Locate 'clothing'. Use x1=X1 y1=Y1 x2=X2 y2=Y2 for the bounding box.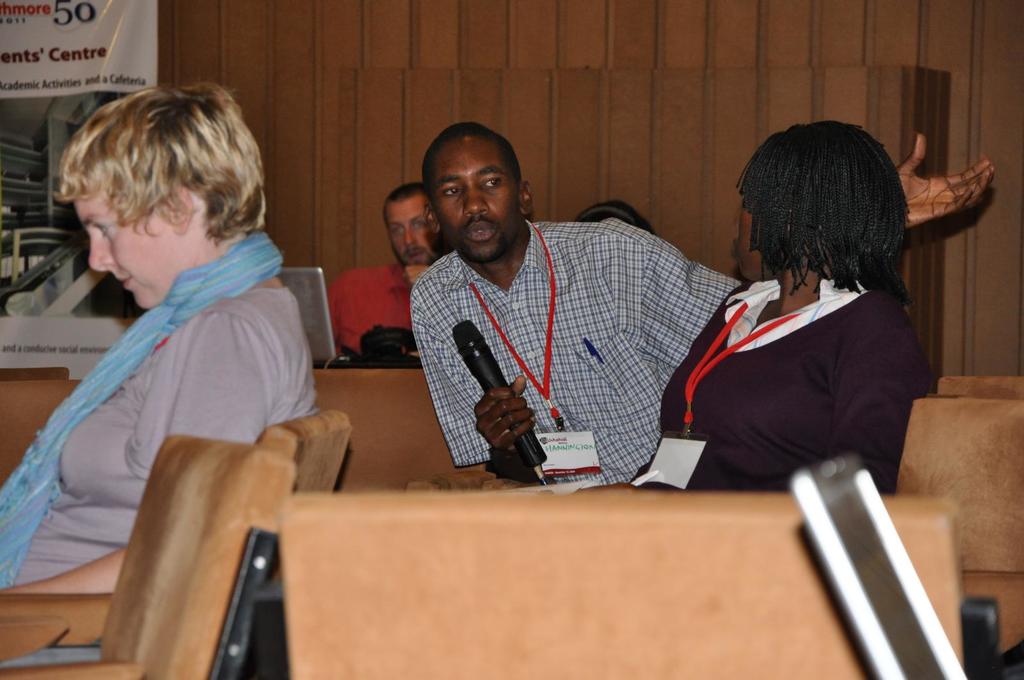
x1=603 y1=265 x2=915 y2=500.
